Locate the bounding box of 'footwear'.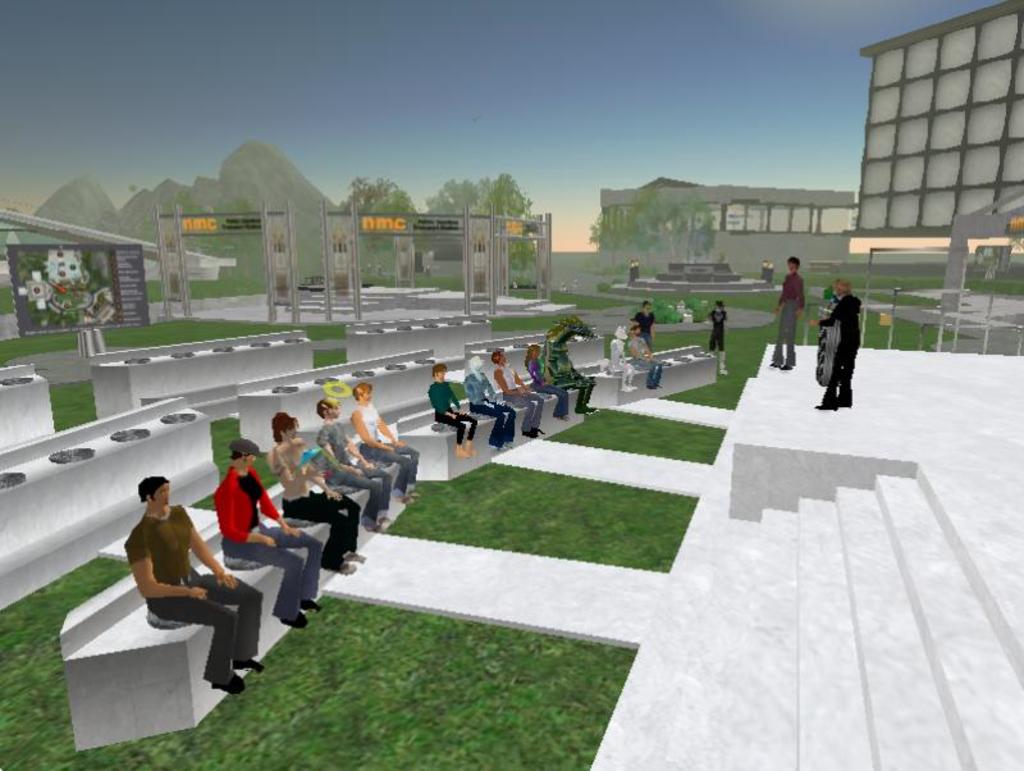
Bounding box: 346/551/366/564.
